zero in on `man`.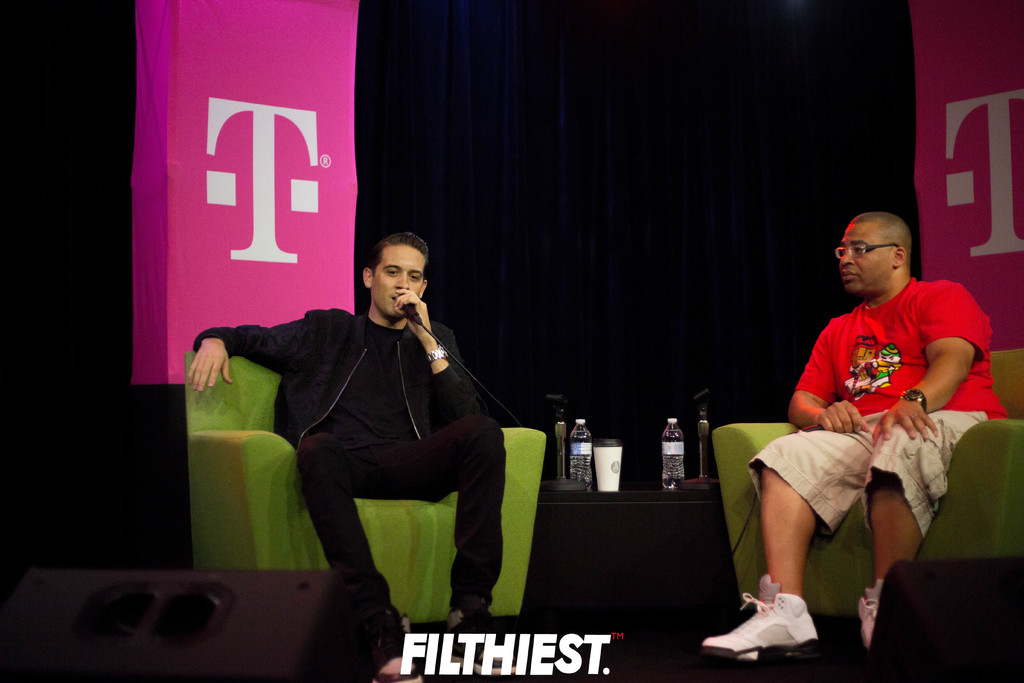
Zeroed in: <box>209,208,533,643</box>.
